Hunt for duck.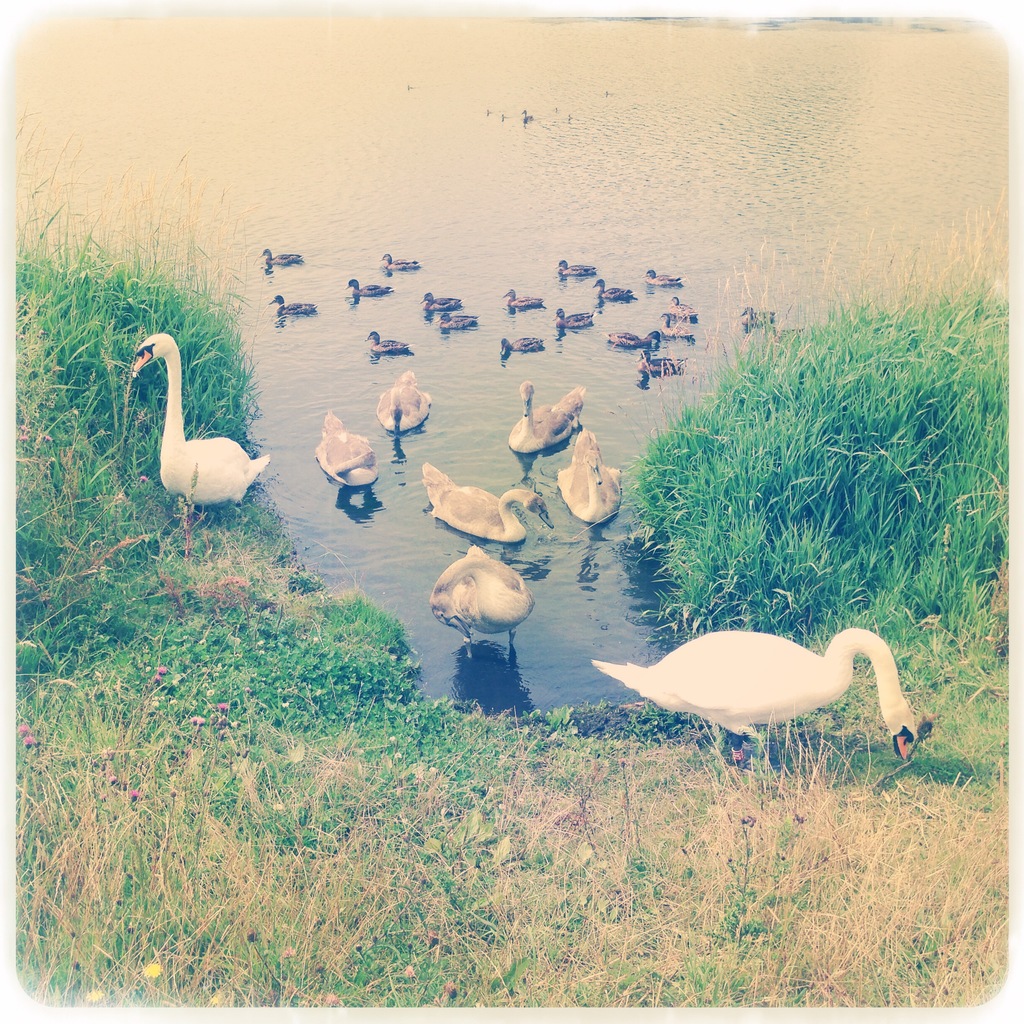
Hunted down at l=509, t=375, r=588, b=457.
